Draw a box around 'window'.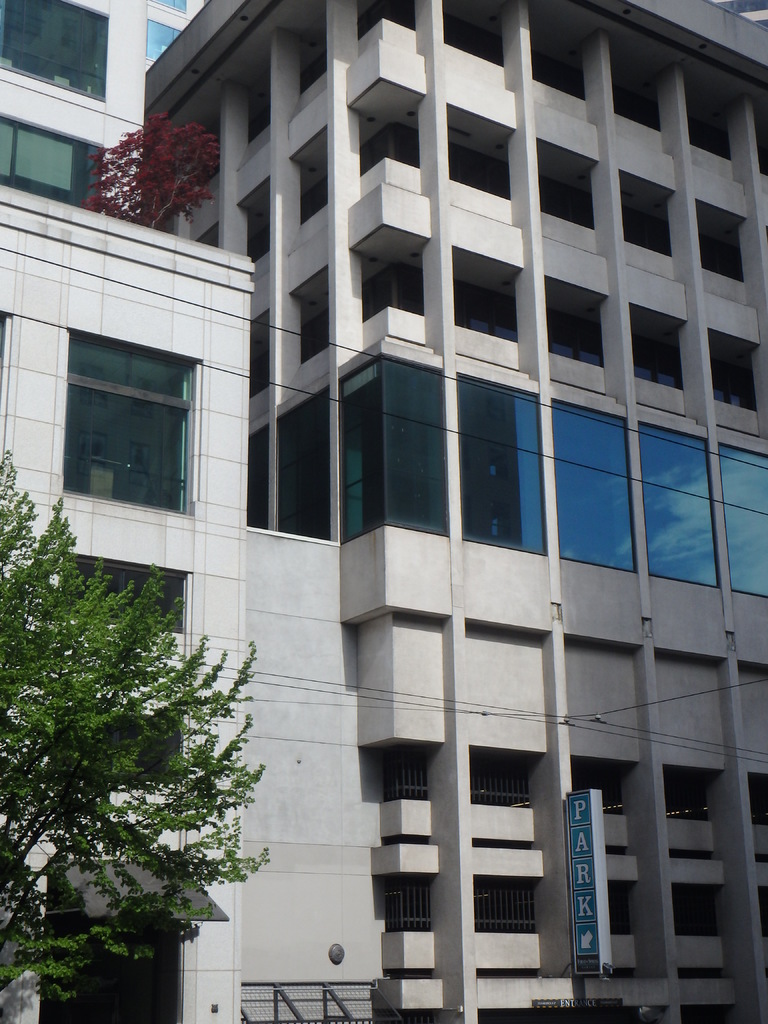
pyautogui.locateOnScreen(0, 109, 108, 211).
